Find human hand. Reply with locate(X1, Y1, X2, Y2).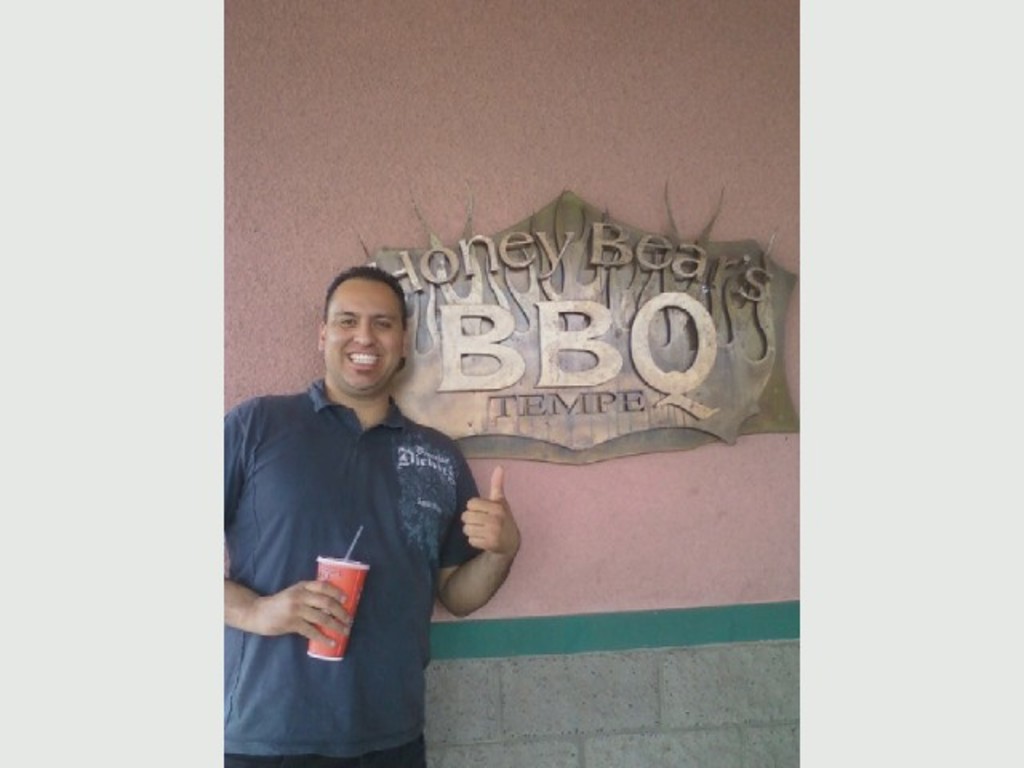
locate(461, 466, 520, 557).
